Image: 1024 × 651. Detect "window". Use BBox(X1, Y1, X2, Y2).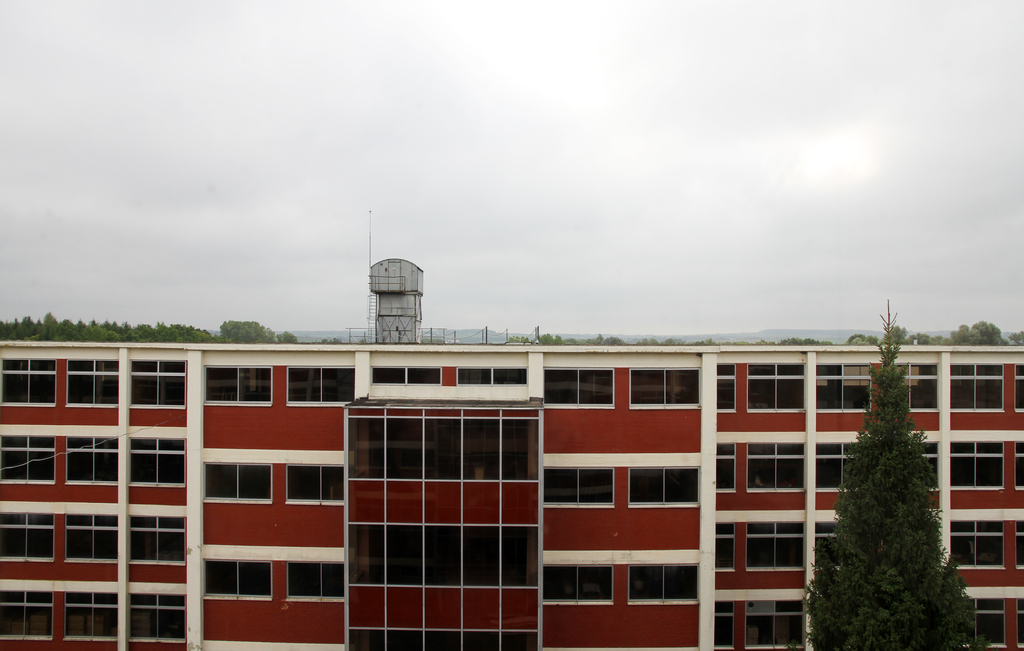
BBox(374, 369, 444, 382).
